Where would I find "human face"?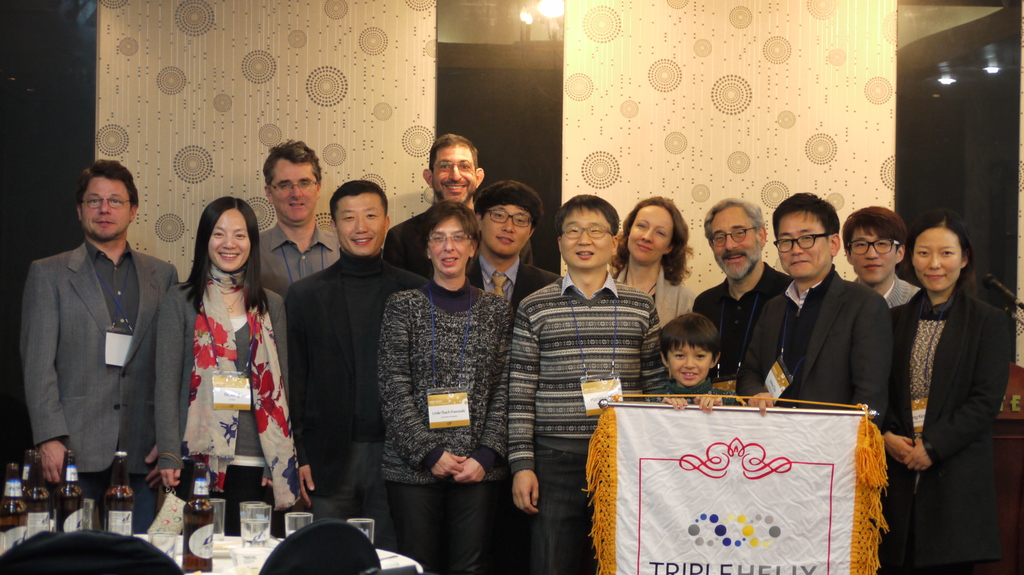
At (481, 203, 527, 255).
